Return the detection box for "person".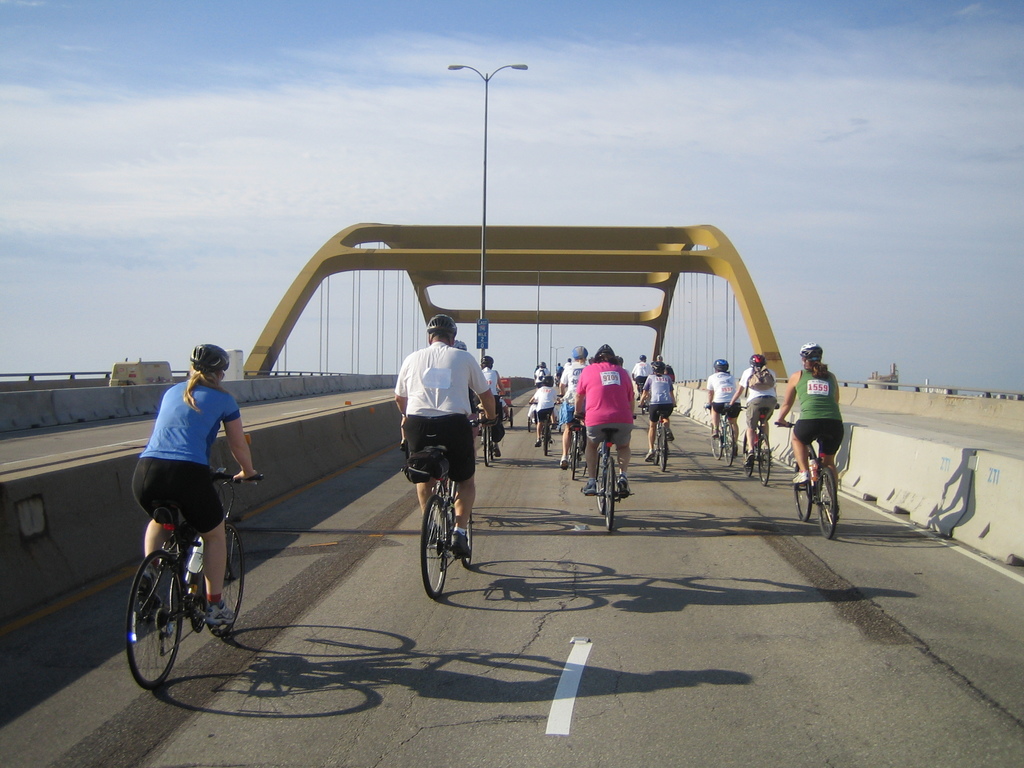
box=[571, 342, 636, 502].
